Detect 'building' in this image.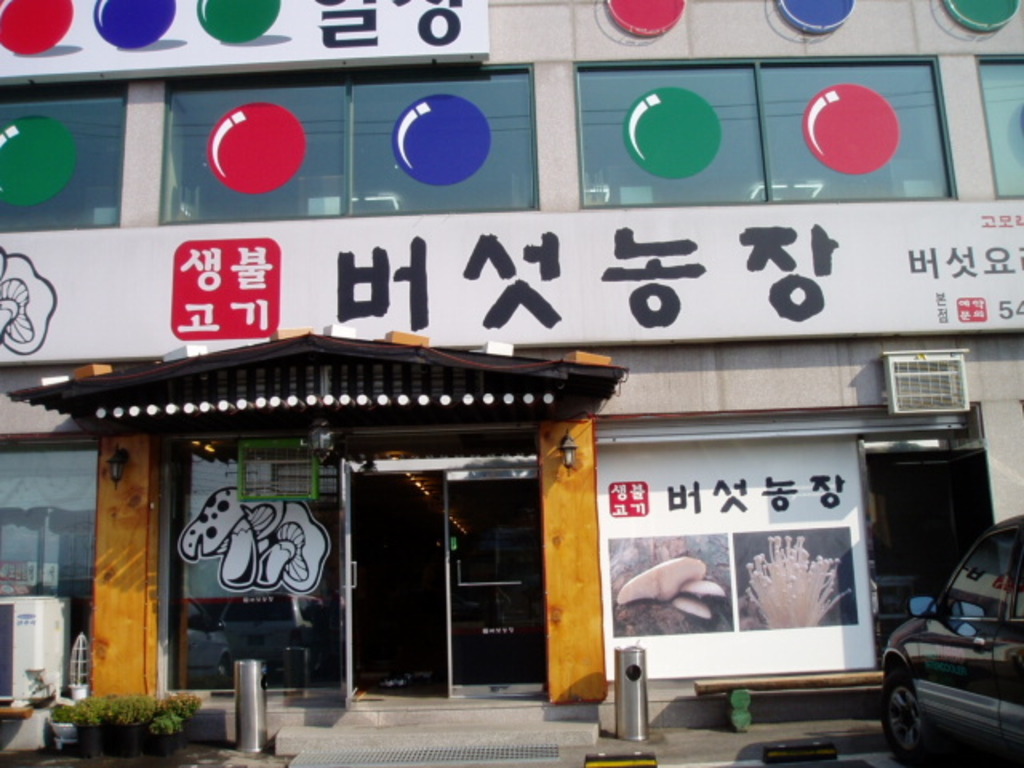
Detection: {"x1": 0, "y1": 0, "x2": 1022, "y2": 766}.
